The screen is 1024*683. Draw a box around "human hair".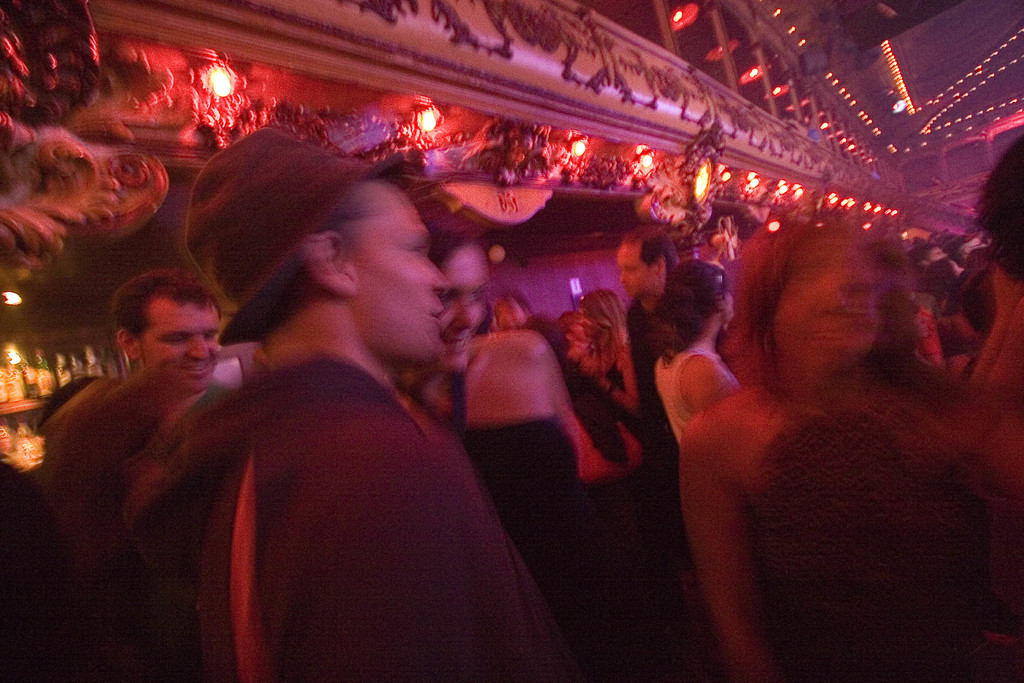
x1=974 y1=134 x2=1023 y2=286.
